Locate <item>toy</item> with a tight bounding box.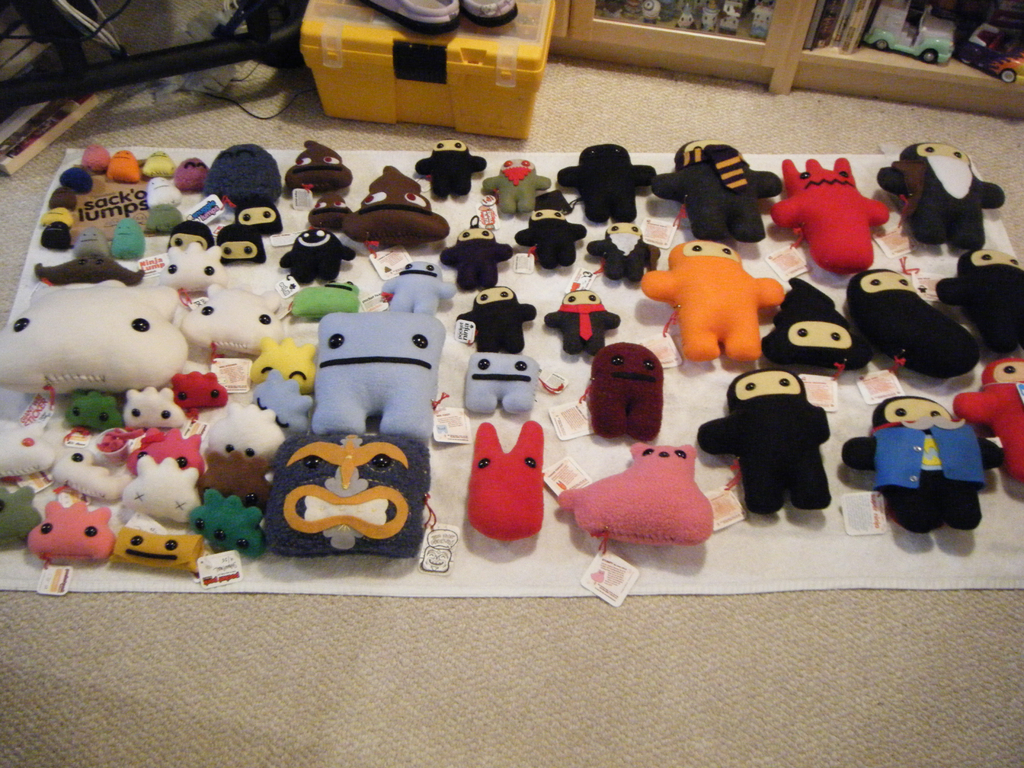
left=159, top=241, right=219, bottom=286.
